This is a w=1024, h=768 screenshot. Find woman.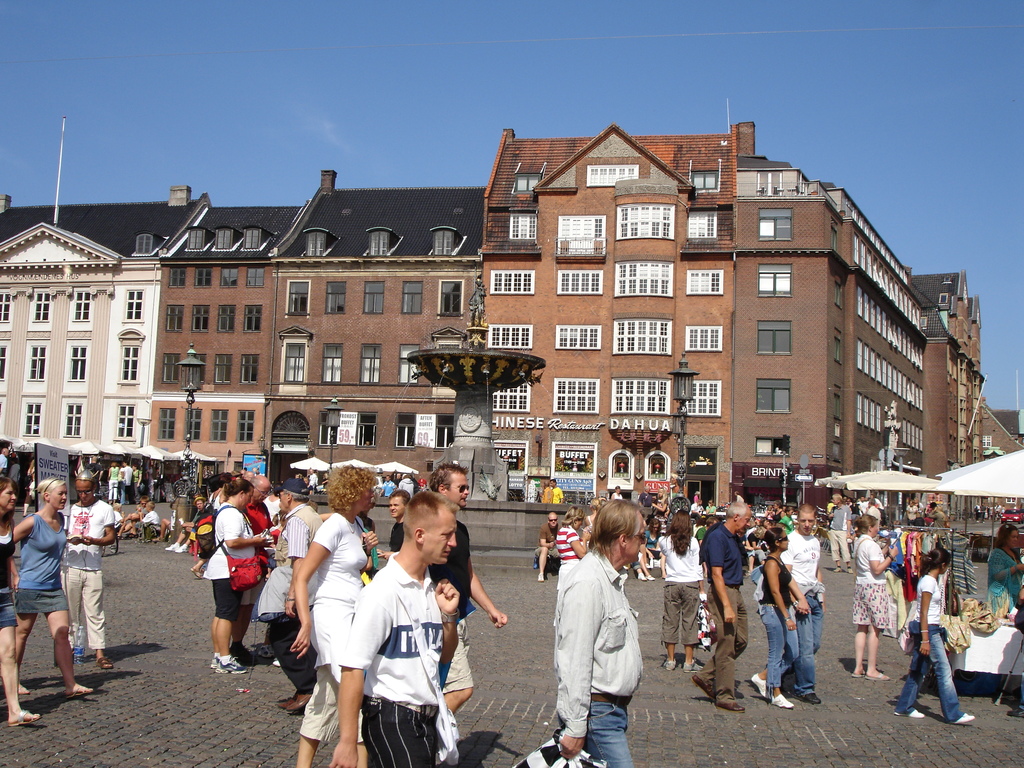
Bounding box: {"x1": 293, "y1": 463, "x2": 369, "y2": 767}.
